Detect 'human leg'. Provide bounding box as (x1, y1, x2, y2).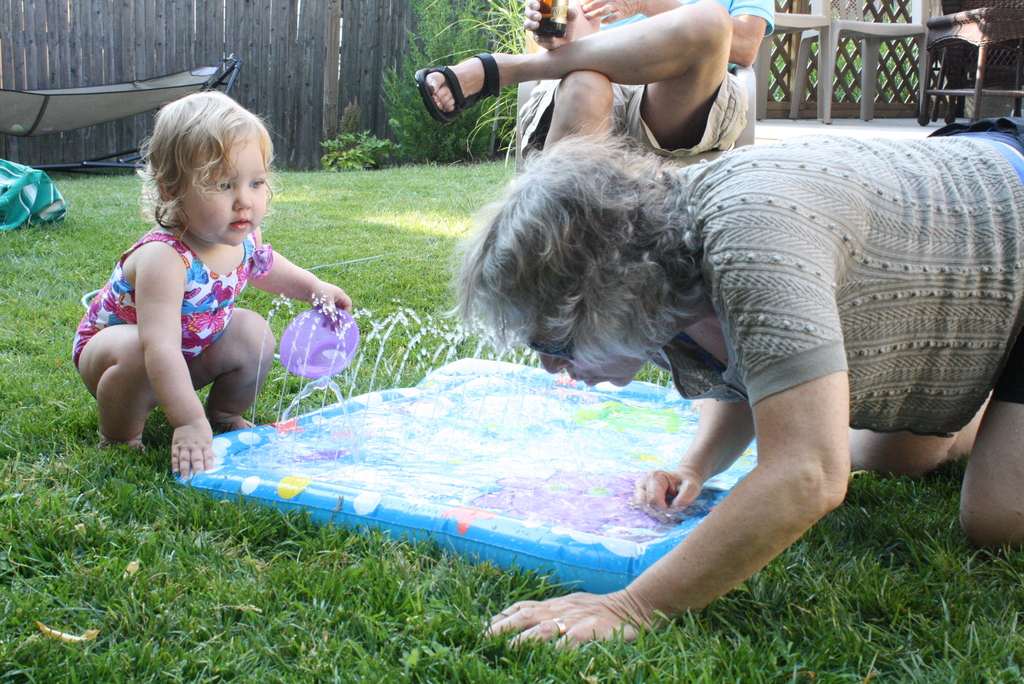
(956, 330, 1023, 544).
